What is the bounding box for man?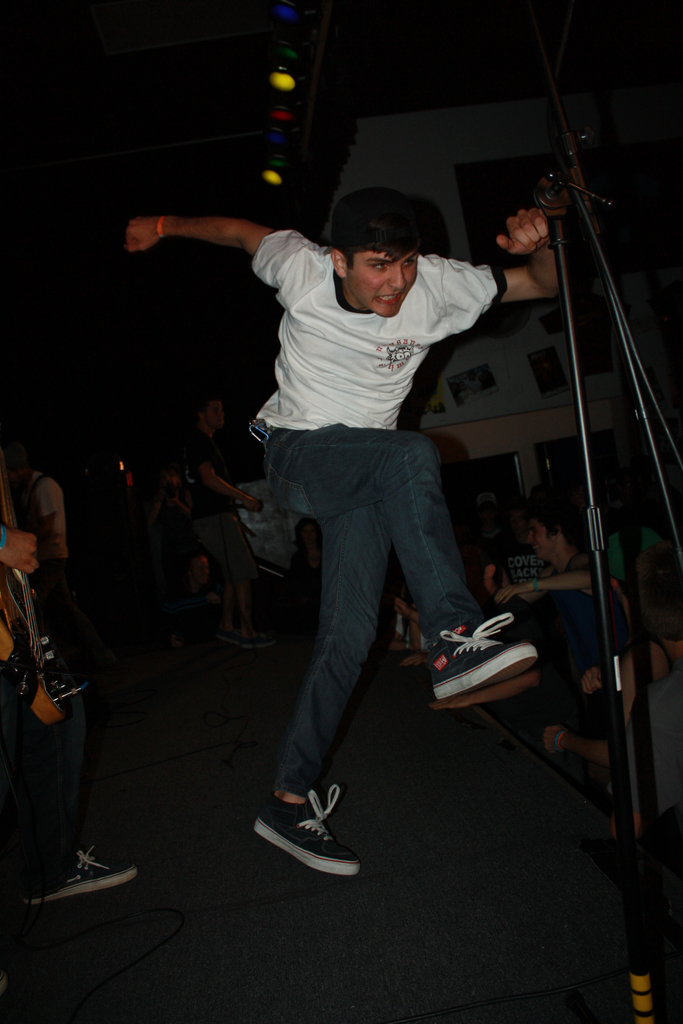
BBox(117, 190, 570, 879).
